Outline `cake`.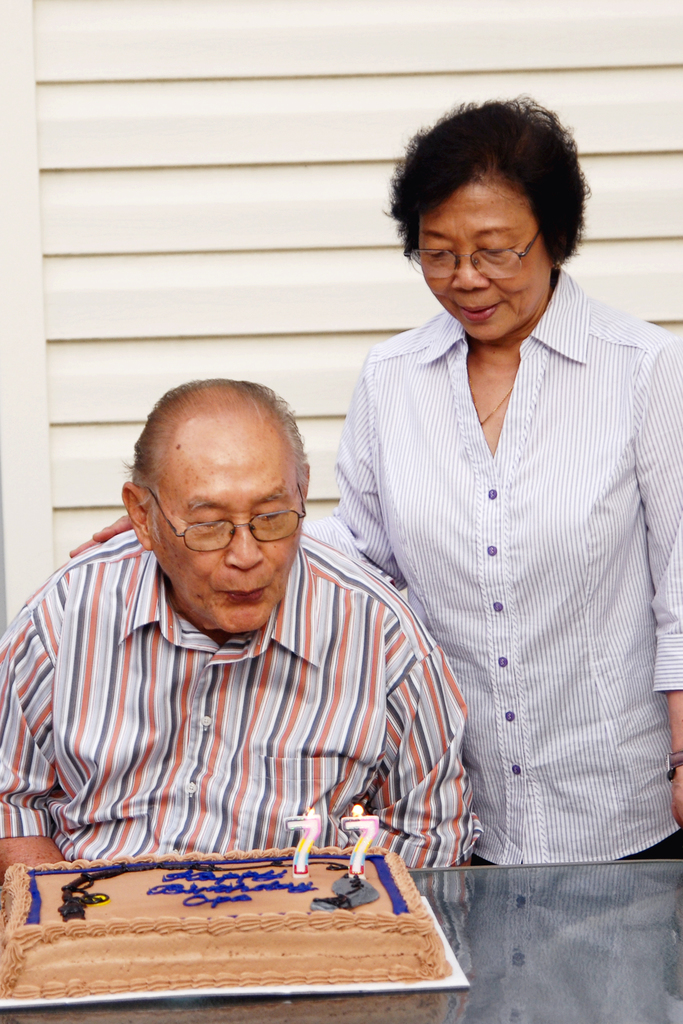
Outline: <bbox>0, 840, 451, 1001</bbox>.
